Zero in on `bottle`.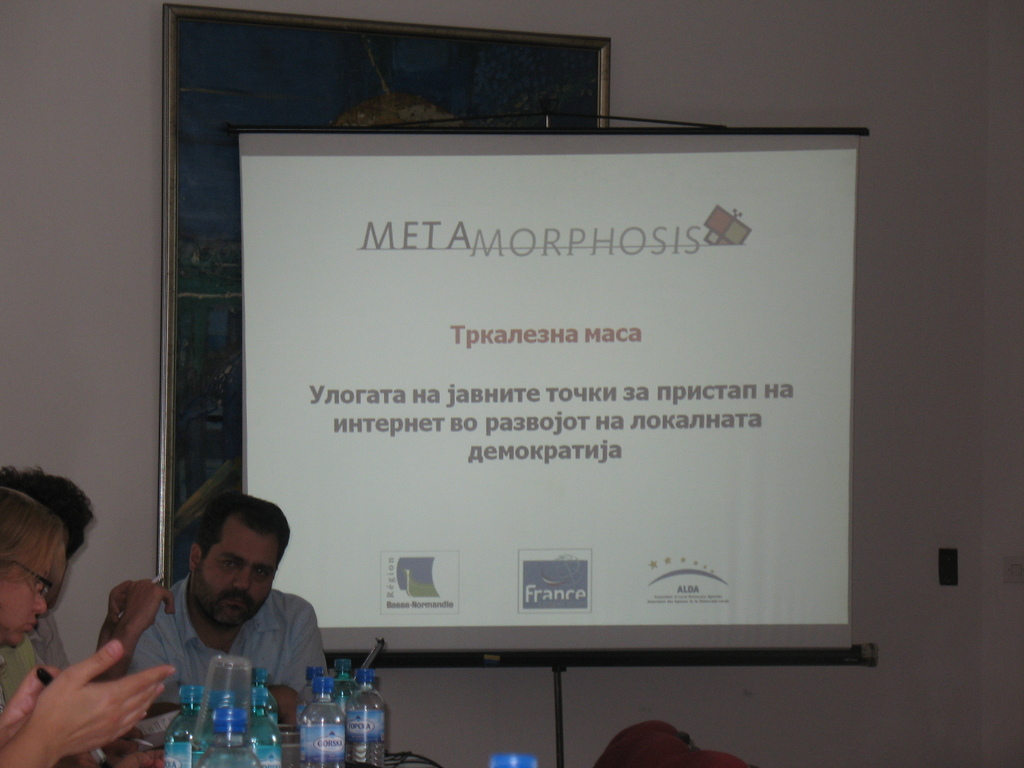
Zeroed in: select_region(333, 655, 356, 710).
